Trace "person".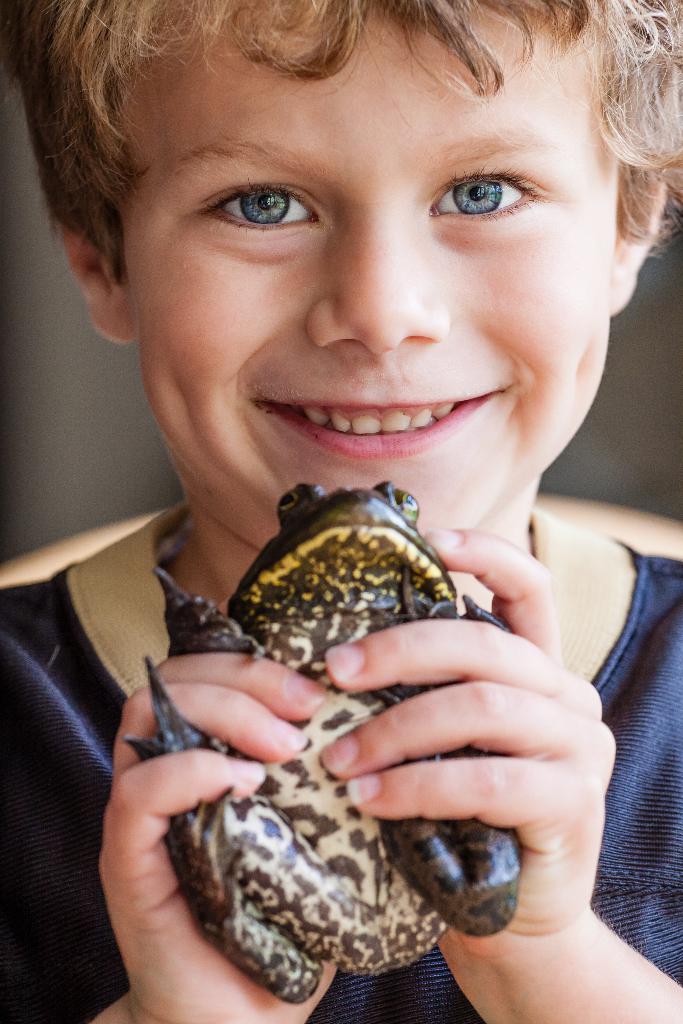
Traced to (0, 0, 682, 964).
